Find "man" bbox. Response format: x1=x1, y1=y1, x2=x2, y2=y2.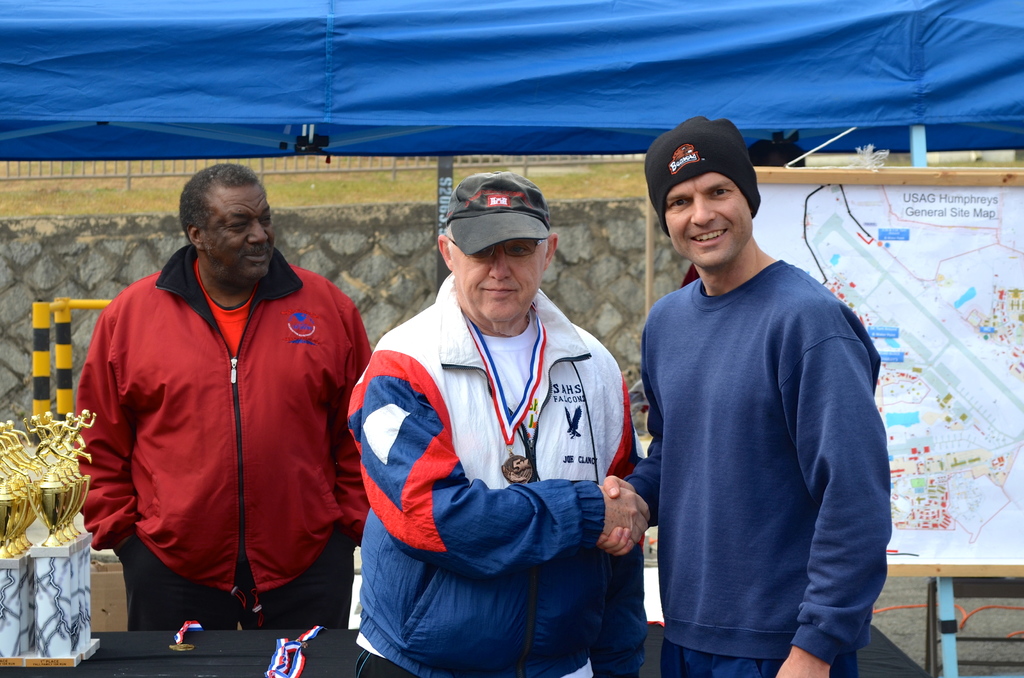
x1=596, y1=115, x2=891, y2=677.
